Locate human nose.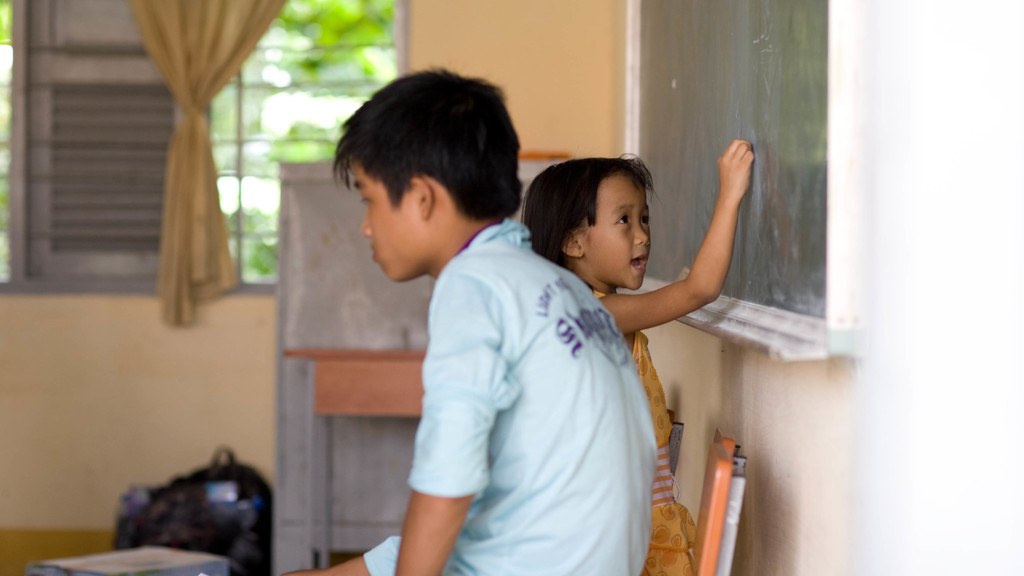
Bounding box: Rect(635, 220, 649, 248).
